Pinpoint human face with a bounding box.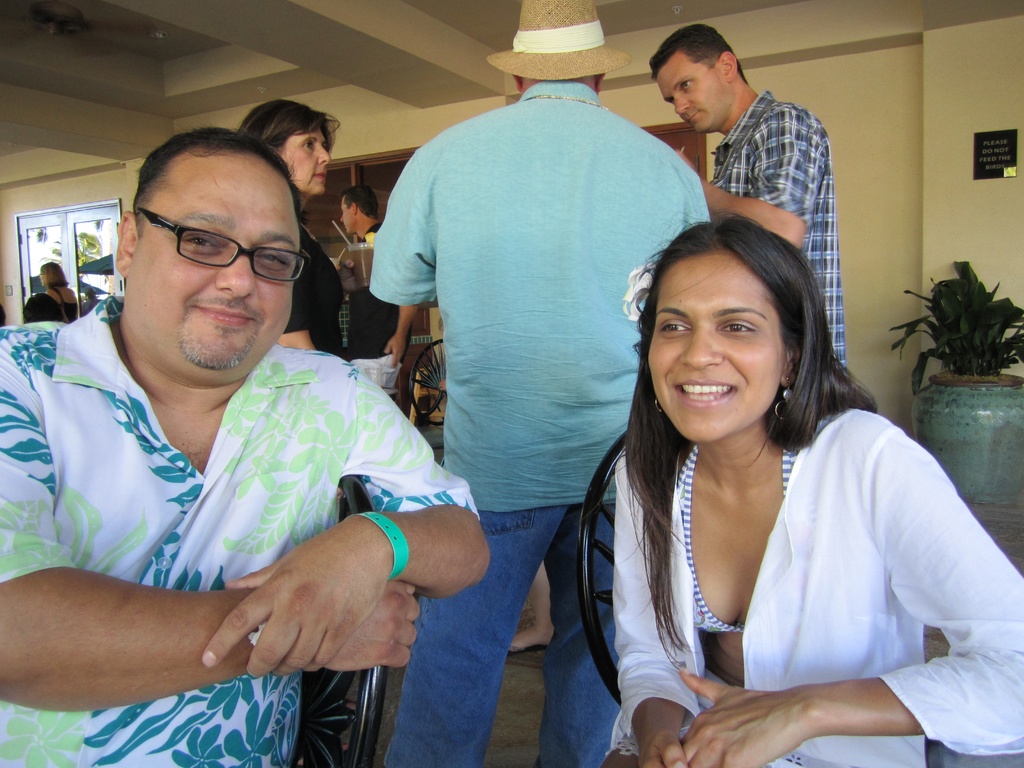
643 245 788 450.
